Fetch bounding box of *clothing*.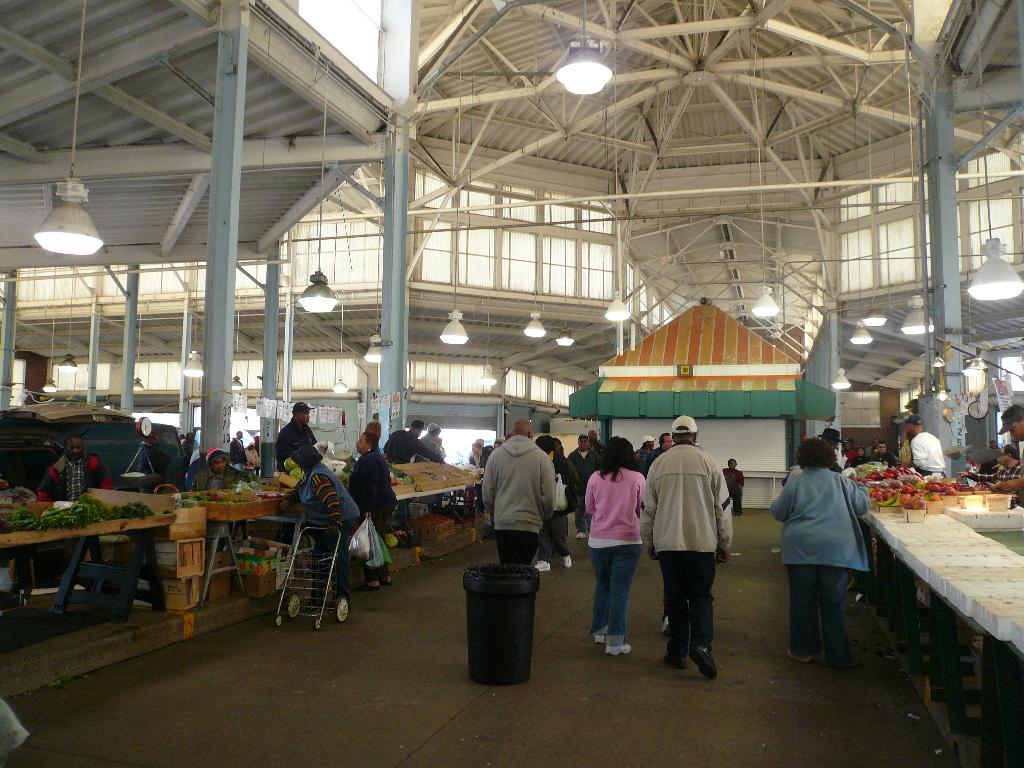
Bbox: <bbox>40, 452, 113, 561</bbox>.
